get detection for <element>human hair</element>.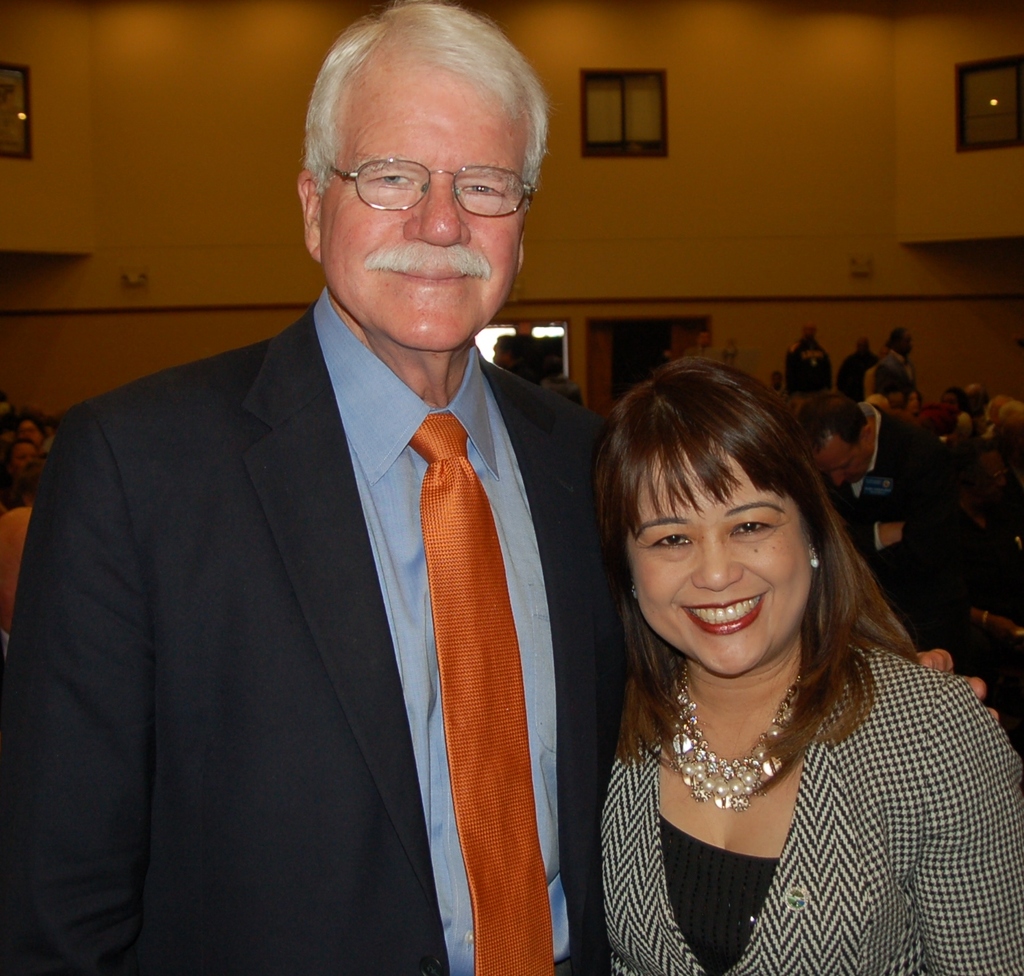
Detection: detection(802, 394, 864, 456).
